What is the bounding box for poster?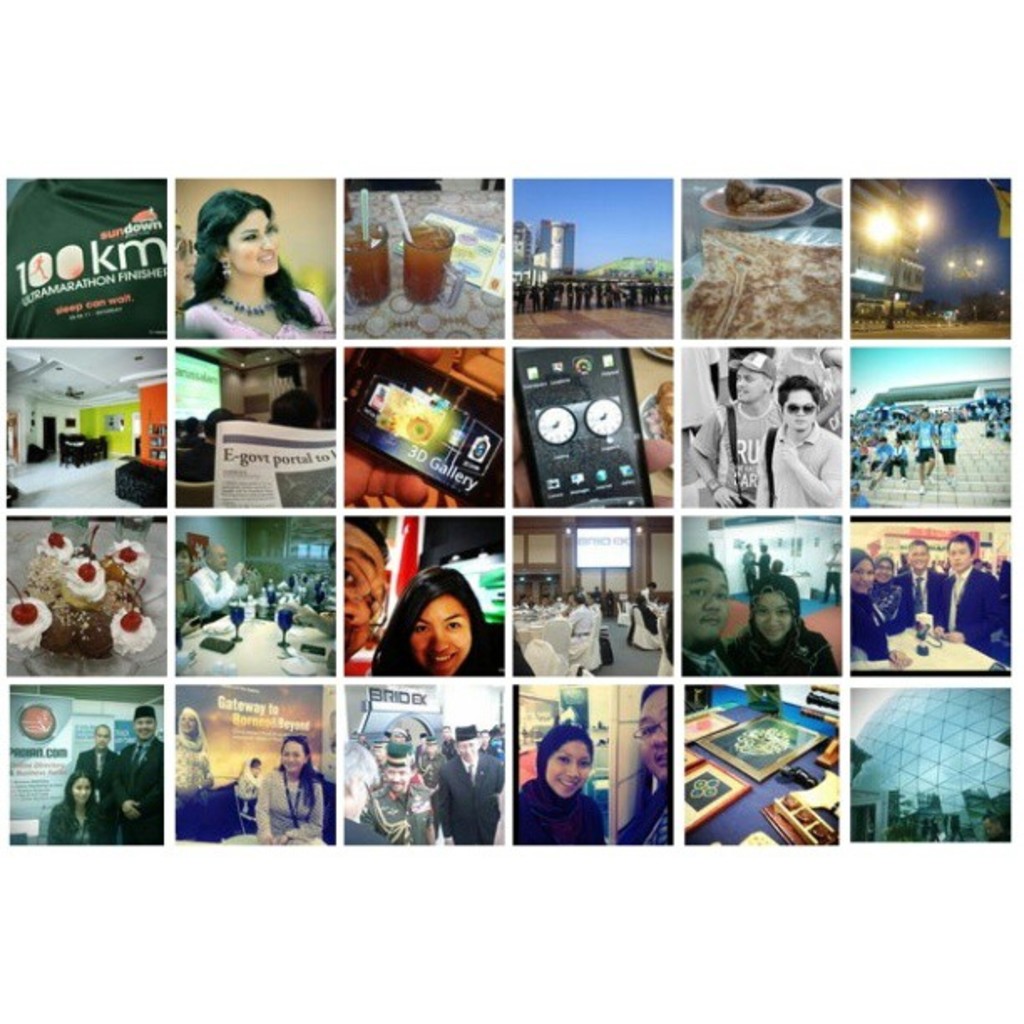
crop(2, 177, 172, 335).
